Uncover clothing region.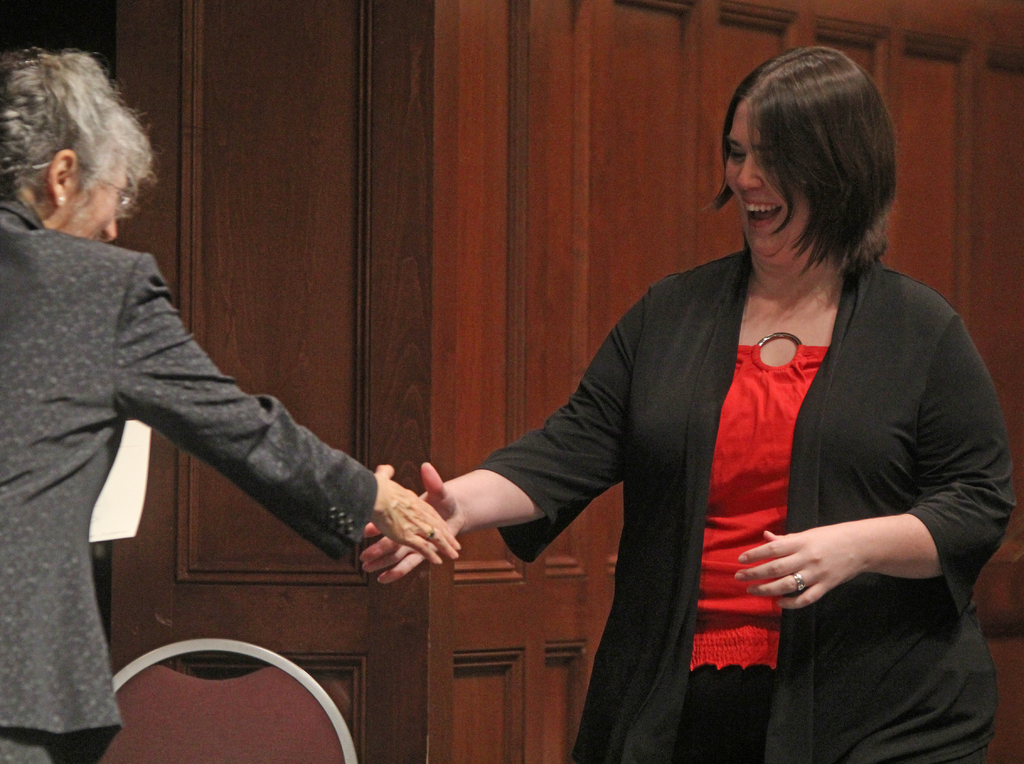
Uncovered: 0, 191, 376, 763.
